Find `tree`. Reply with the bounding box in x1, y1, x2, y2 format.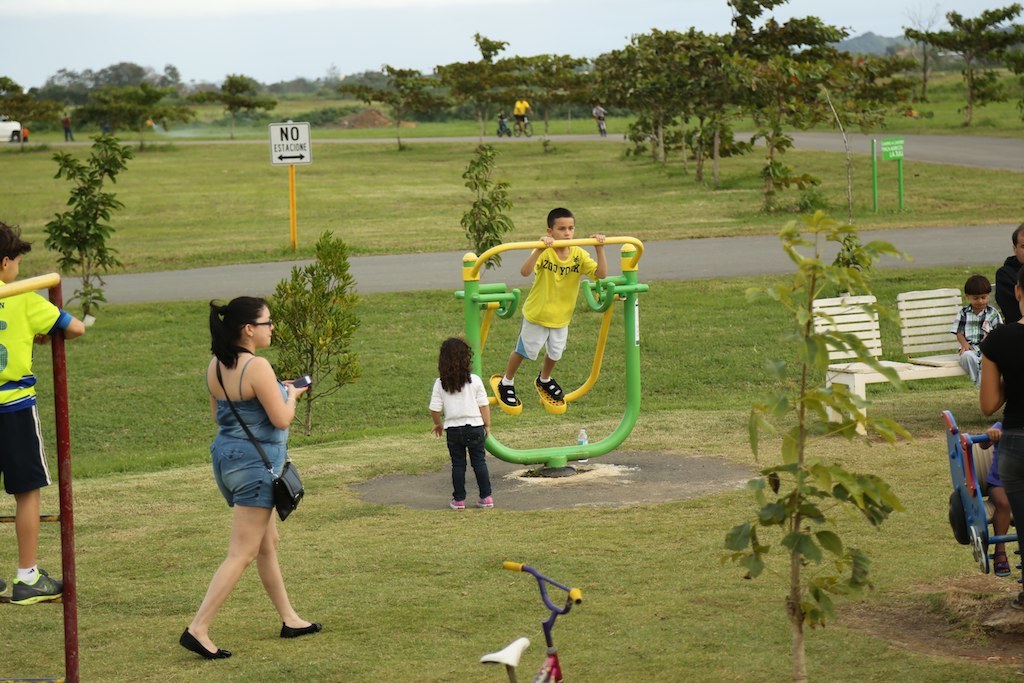
342, 65, 458, 139.
